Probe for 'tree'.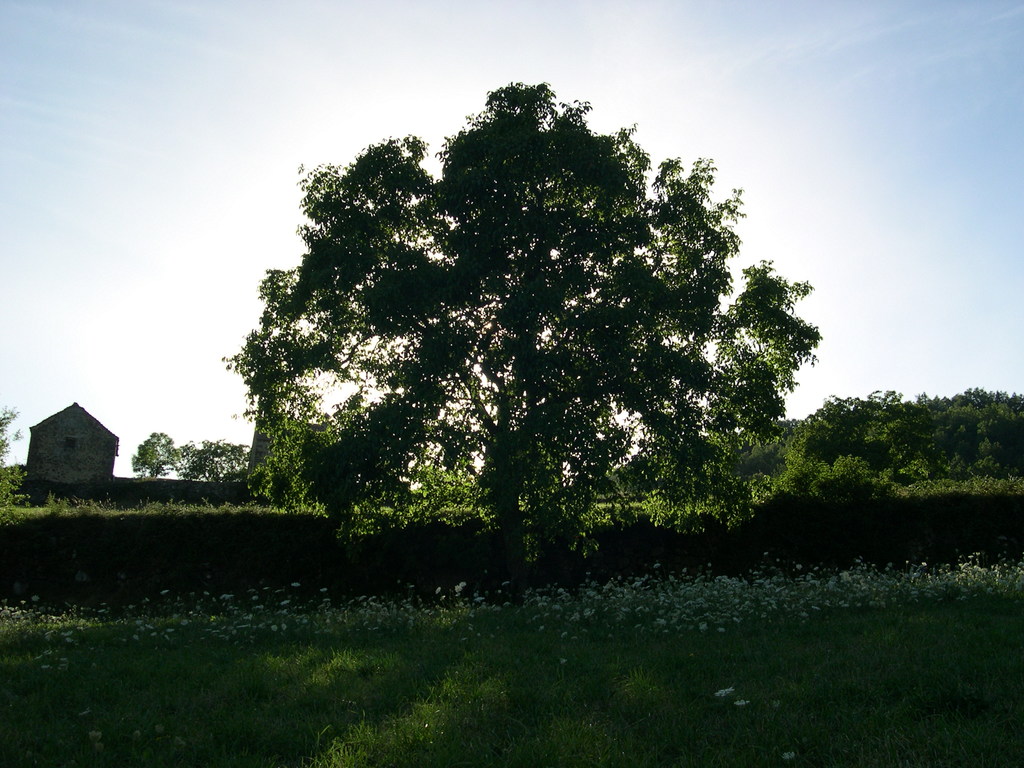
Probe result: <box>239,72,808,600</box>.
